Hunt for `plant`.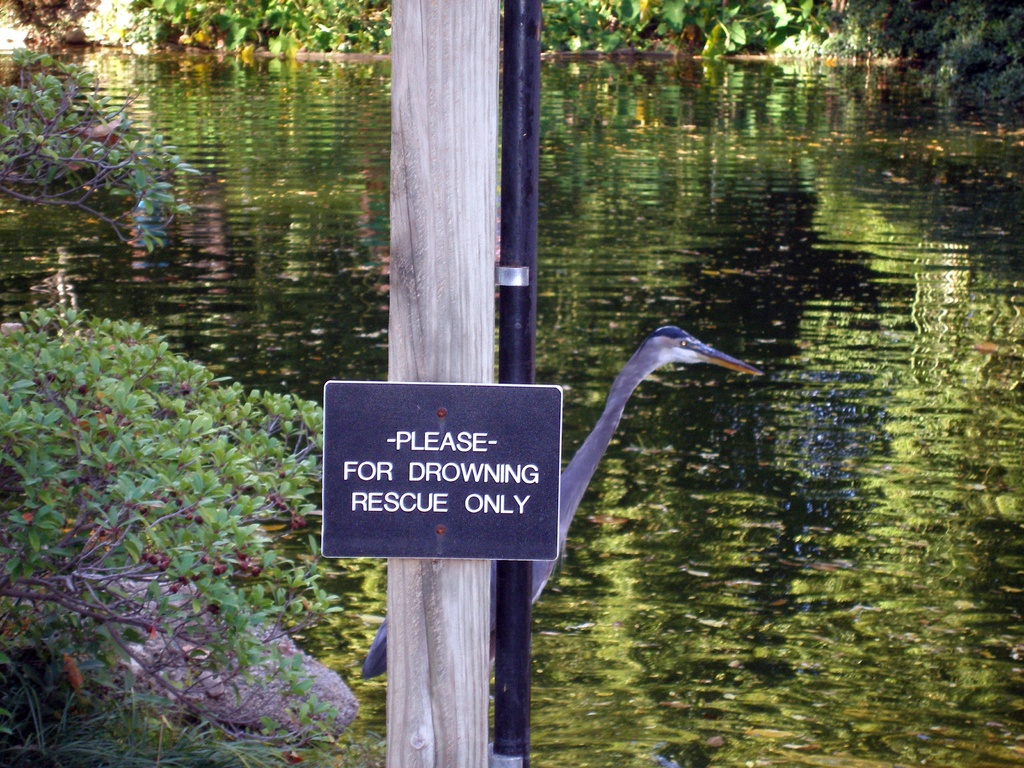
Hunted down at x1=0 y1=56 x2=214 y2=262.
